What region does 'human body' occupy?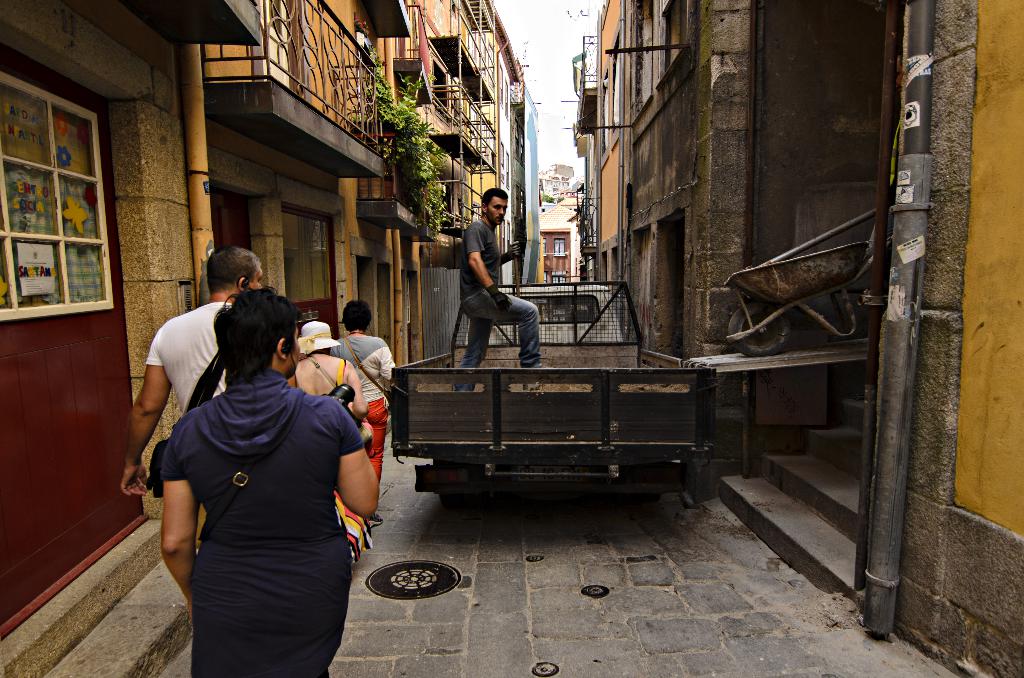
[left=445, top=188, right=533, bottom=385].
